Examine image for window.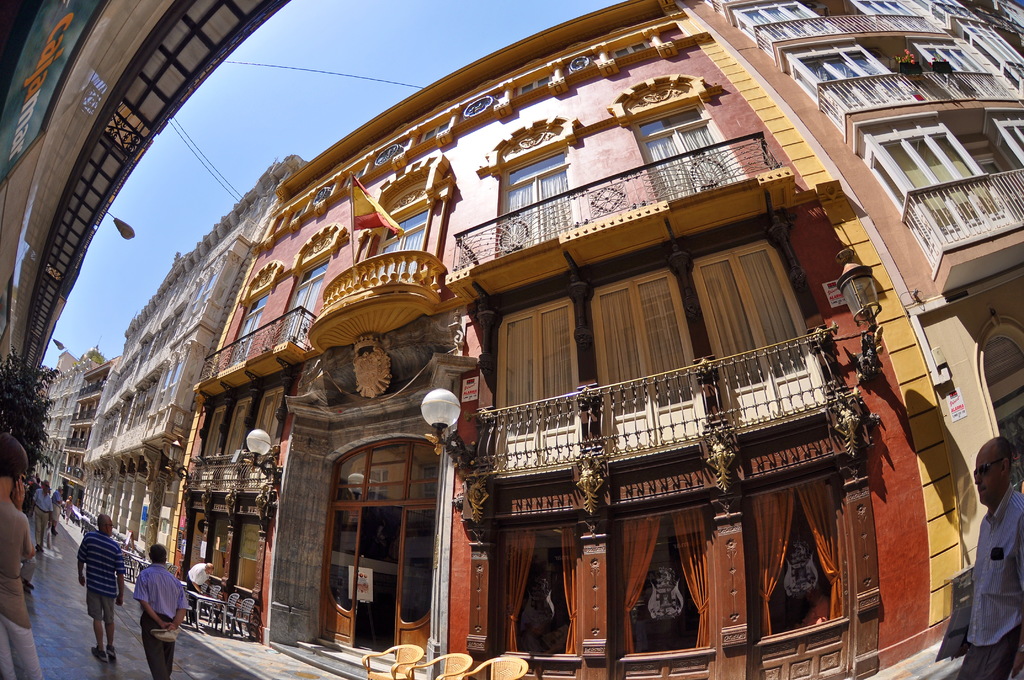
Examination result: 621,503,708,650.
